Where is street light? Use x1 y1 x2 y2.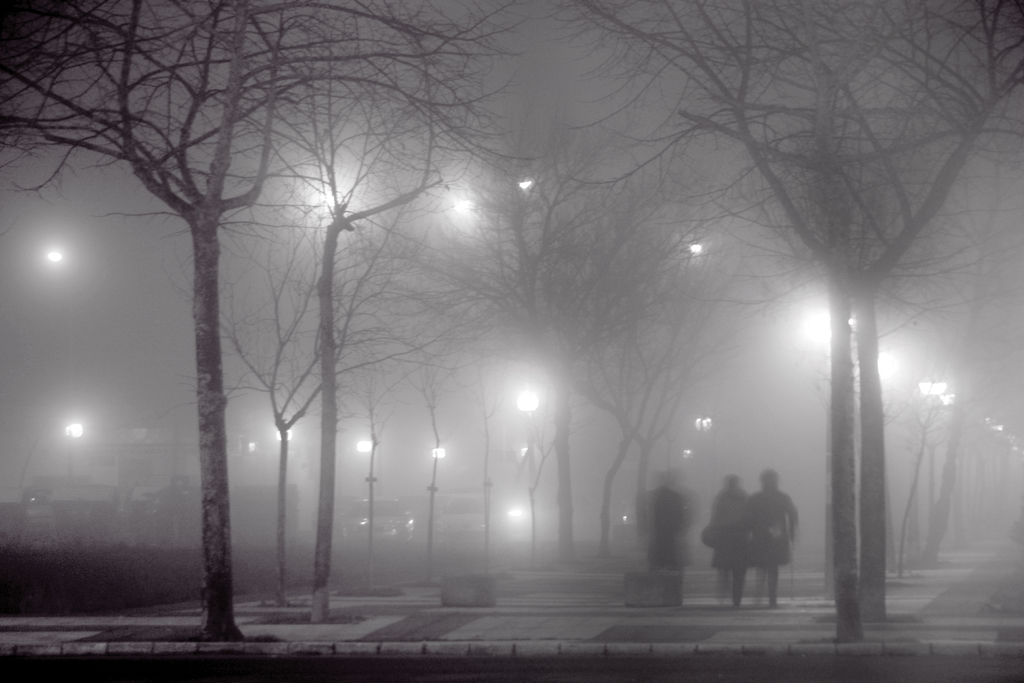
276 431 296 443.
